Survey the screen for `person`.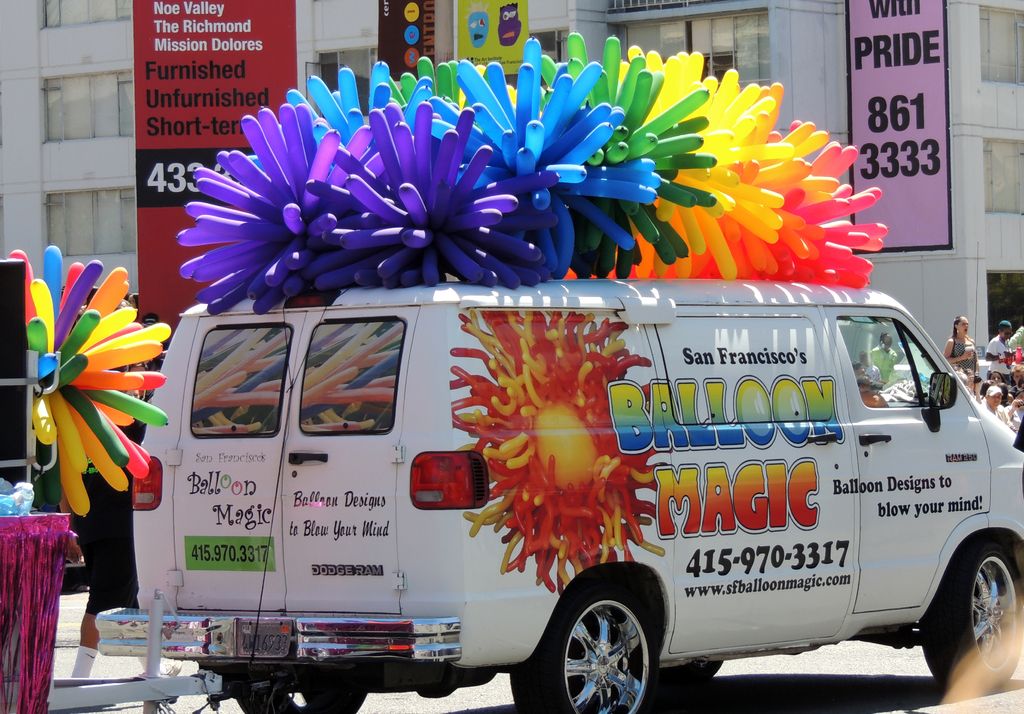
Survey found: (x1=855, y1=359, x2=868, y2=373).
